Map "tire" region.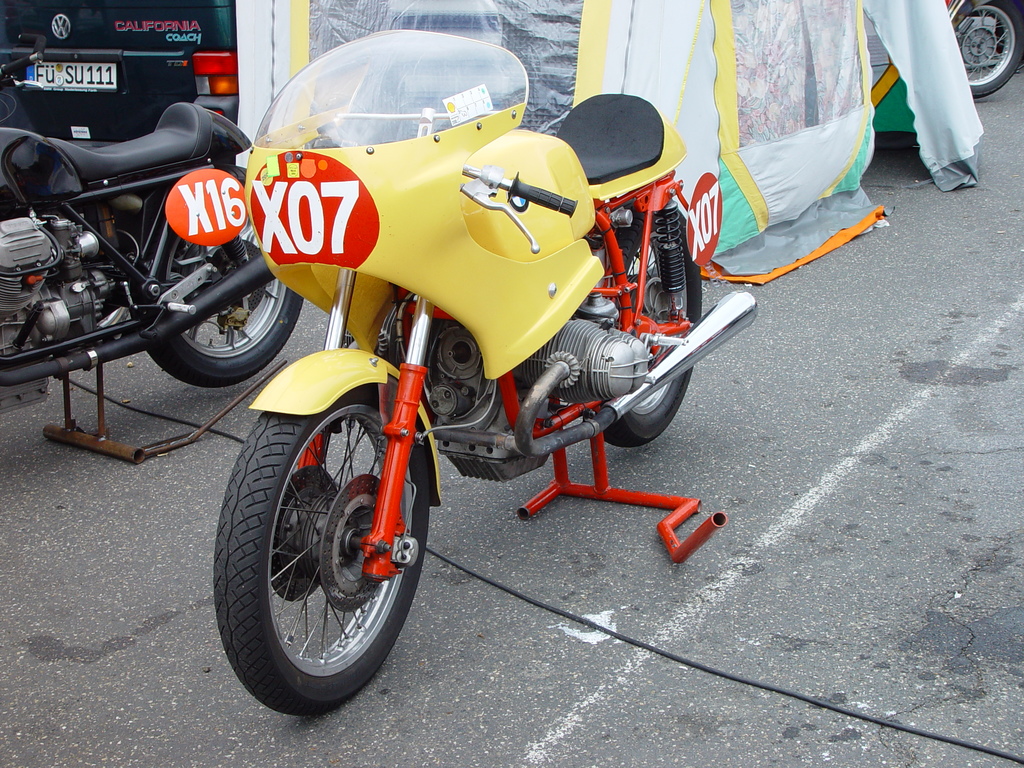
Mapped to x1=147, y1=179, x2=308, y2=387.
